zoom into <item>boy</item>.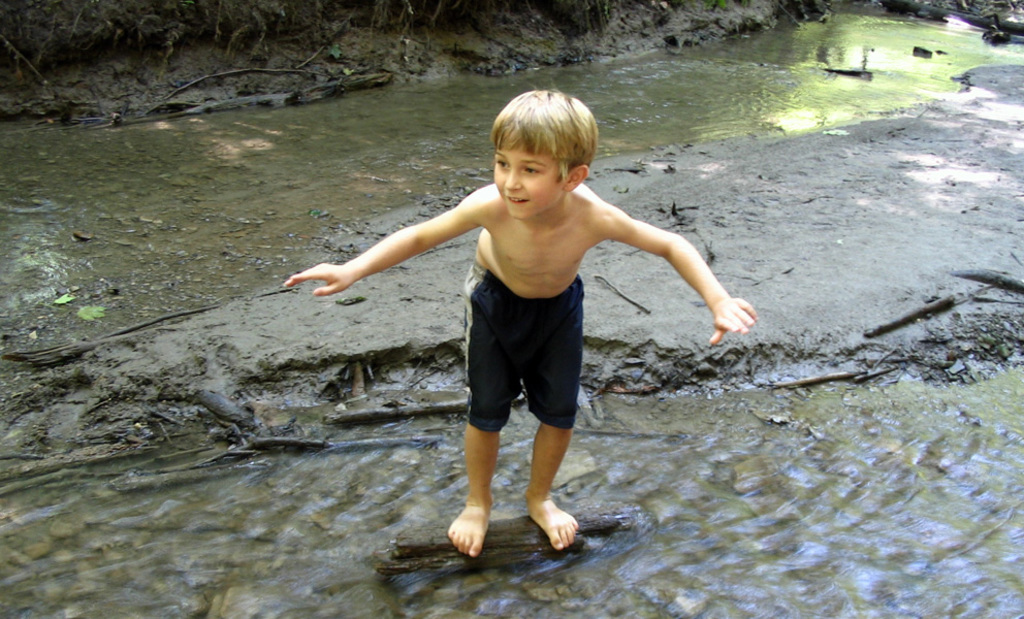
Zoom target: (297, 97, 736, 531).
